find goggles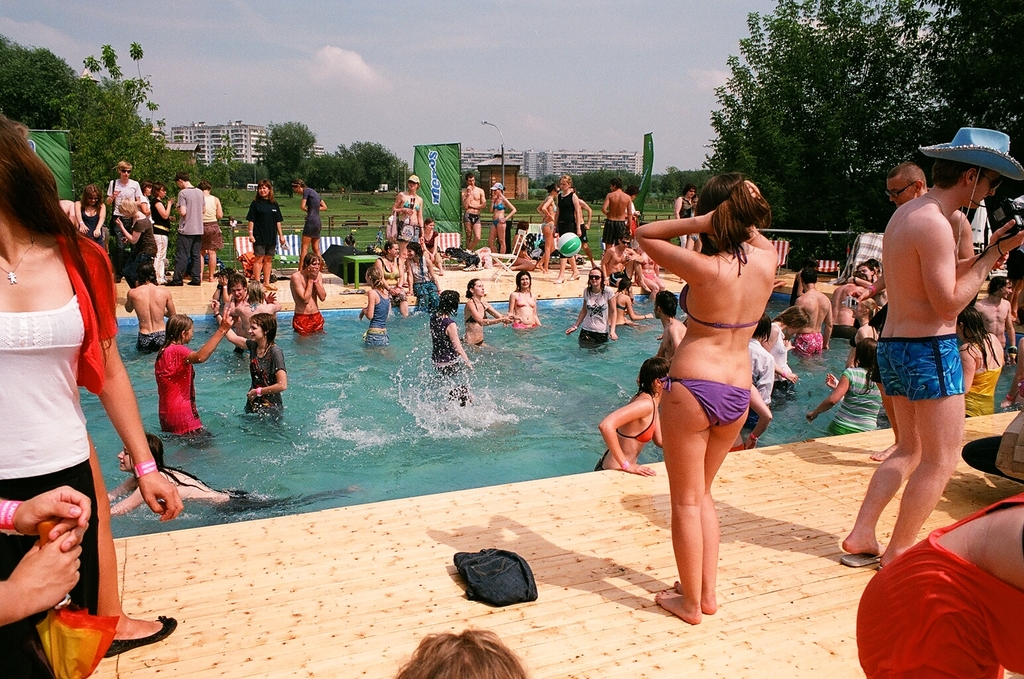
(x1=978, y1=171, x2=1005, y2=191)
